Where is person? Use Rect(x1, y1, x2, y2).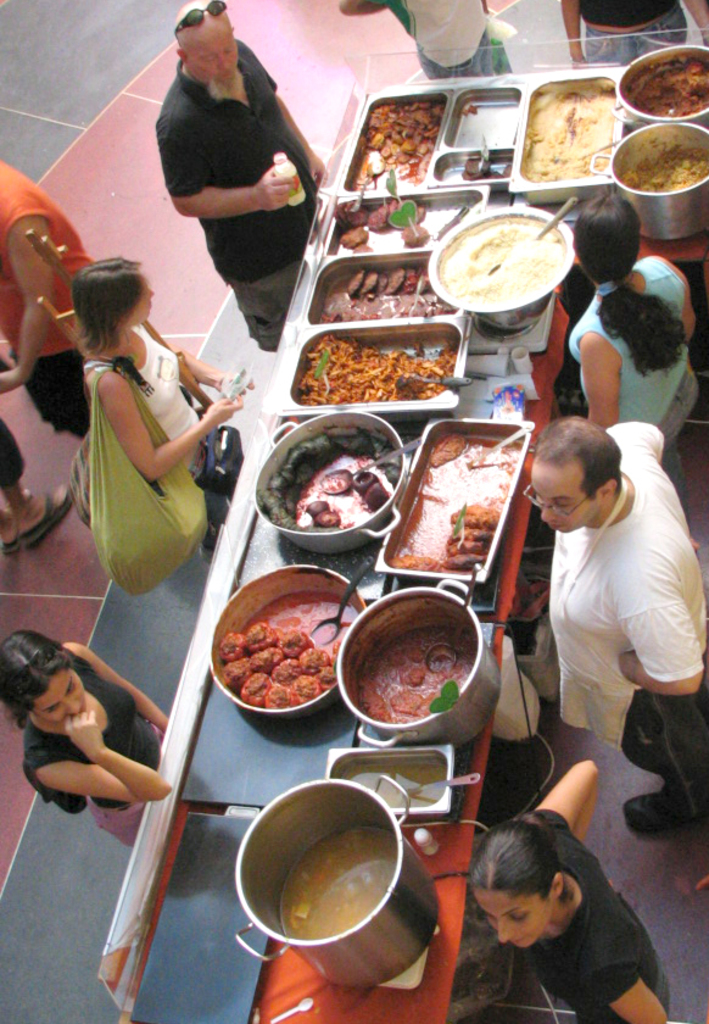
Rect(149, 0, 333, 371).
